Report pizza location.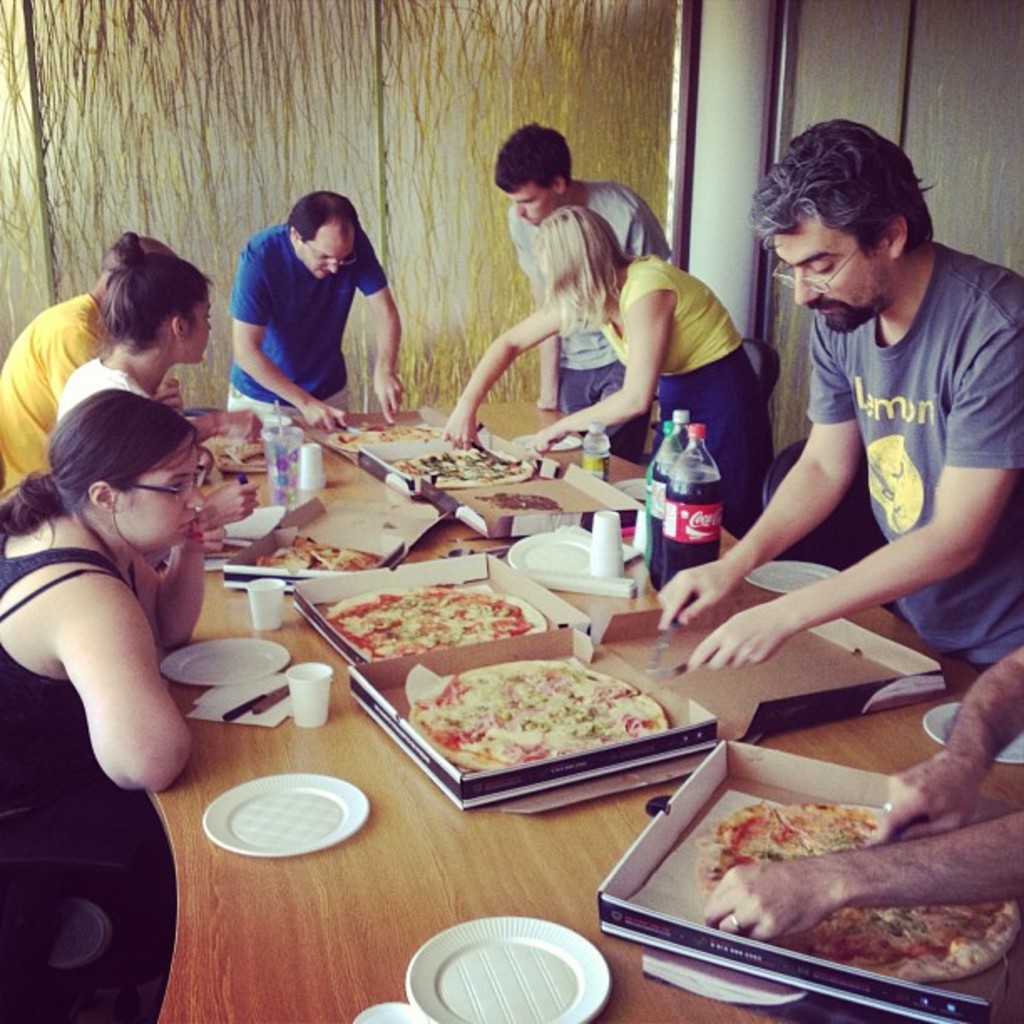
Report: box=[301, 542, 378, 574].
